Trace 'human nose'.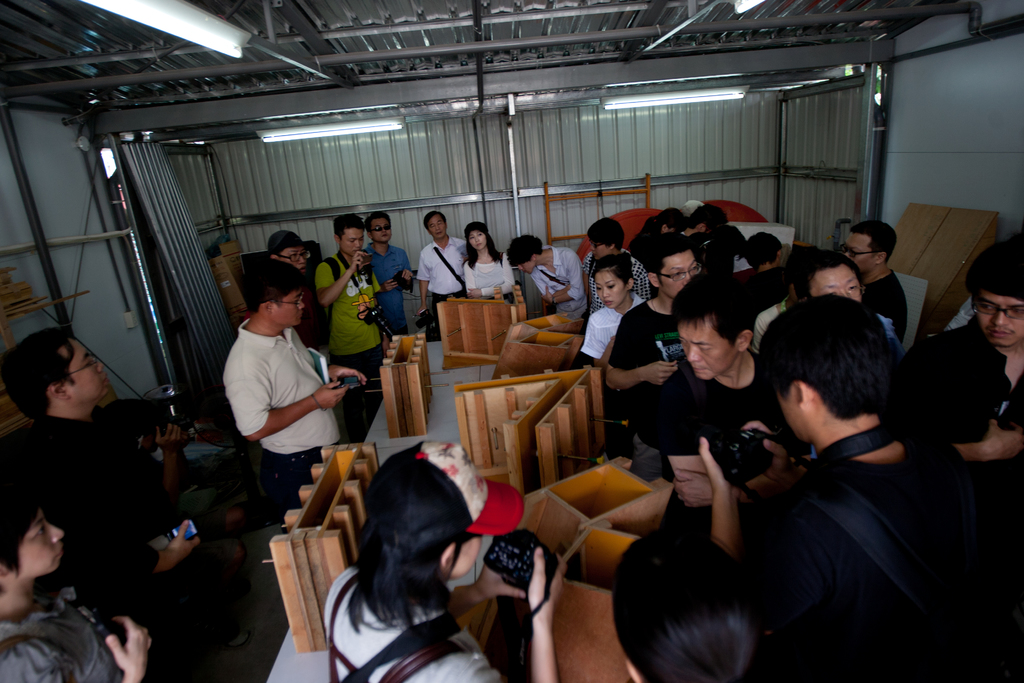
Traced to 382 225 388 233.
